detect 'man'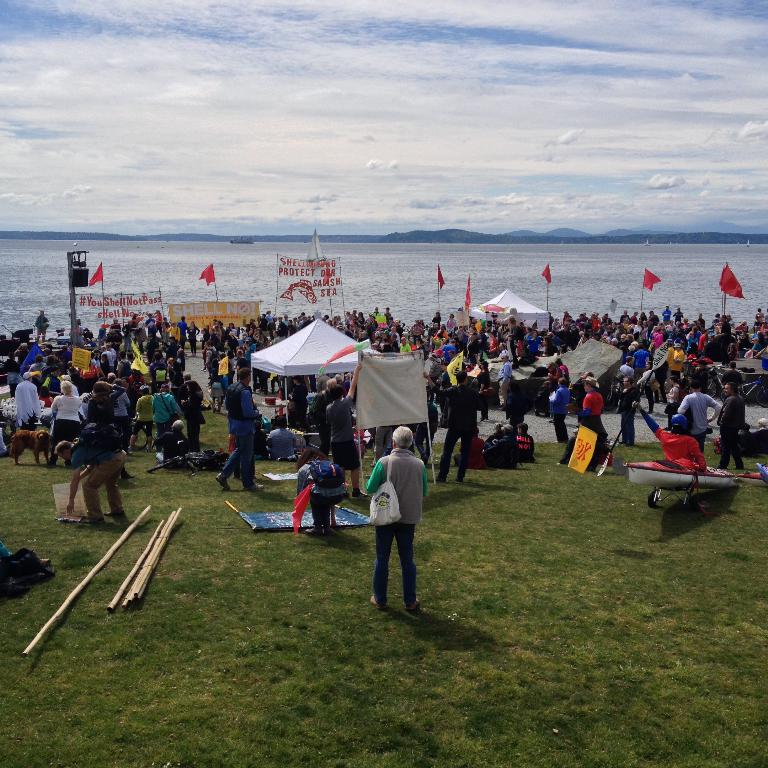
{"x1": 128, "y1": 385, "x2": 153, "y2": 451}
